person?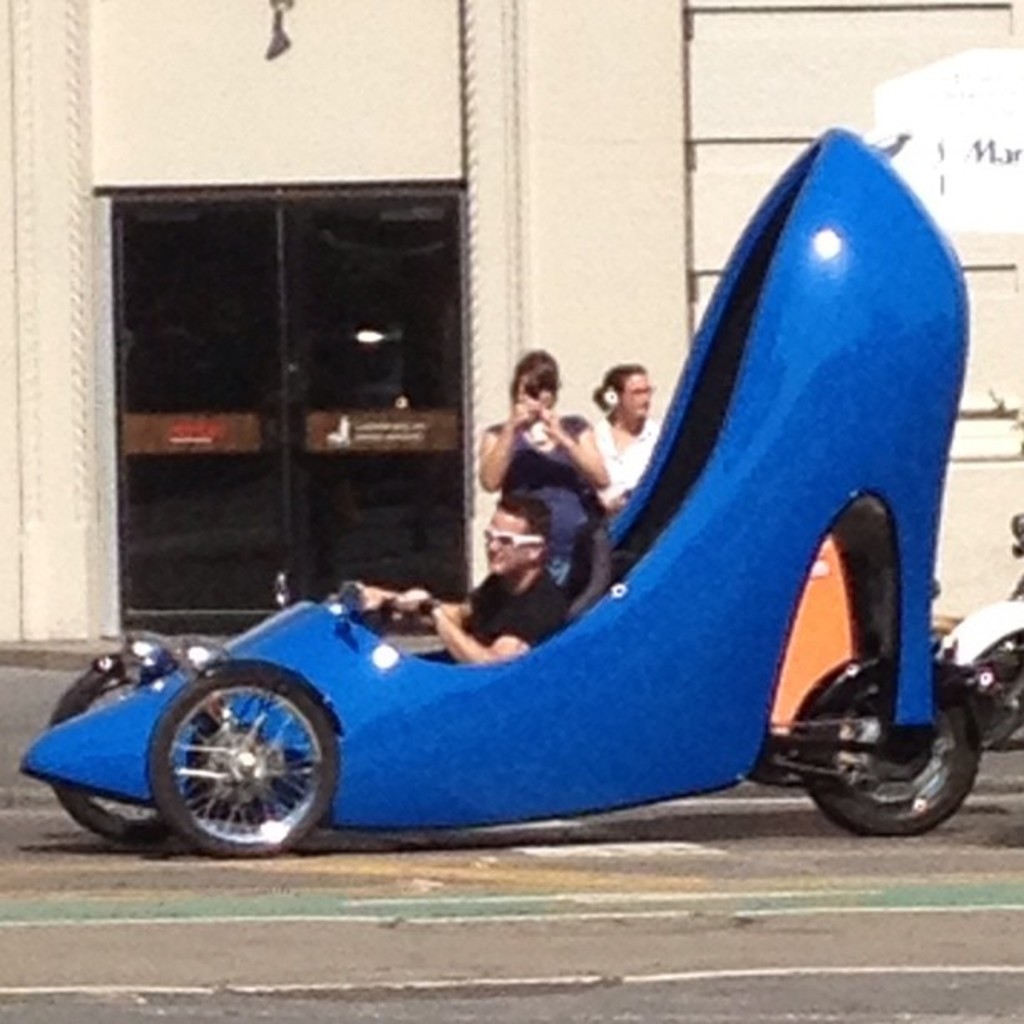
box=[480, 338, 607, 579]
